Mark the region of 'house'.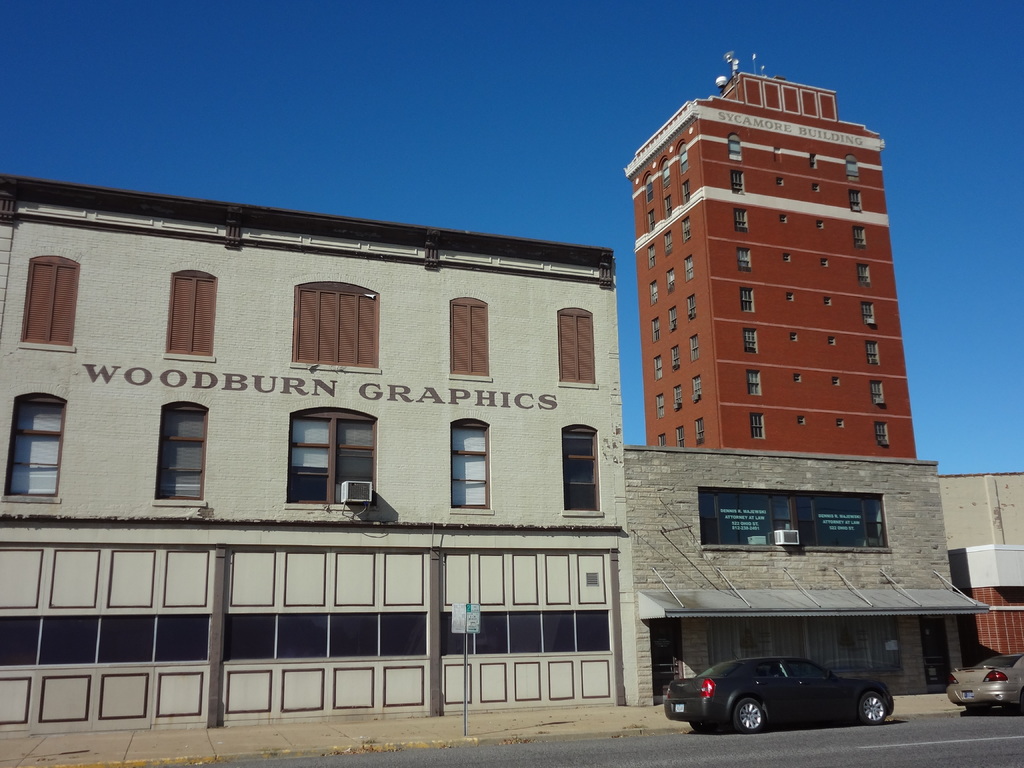
Region: BBox(618, 440, 964, 701).
